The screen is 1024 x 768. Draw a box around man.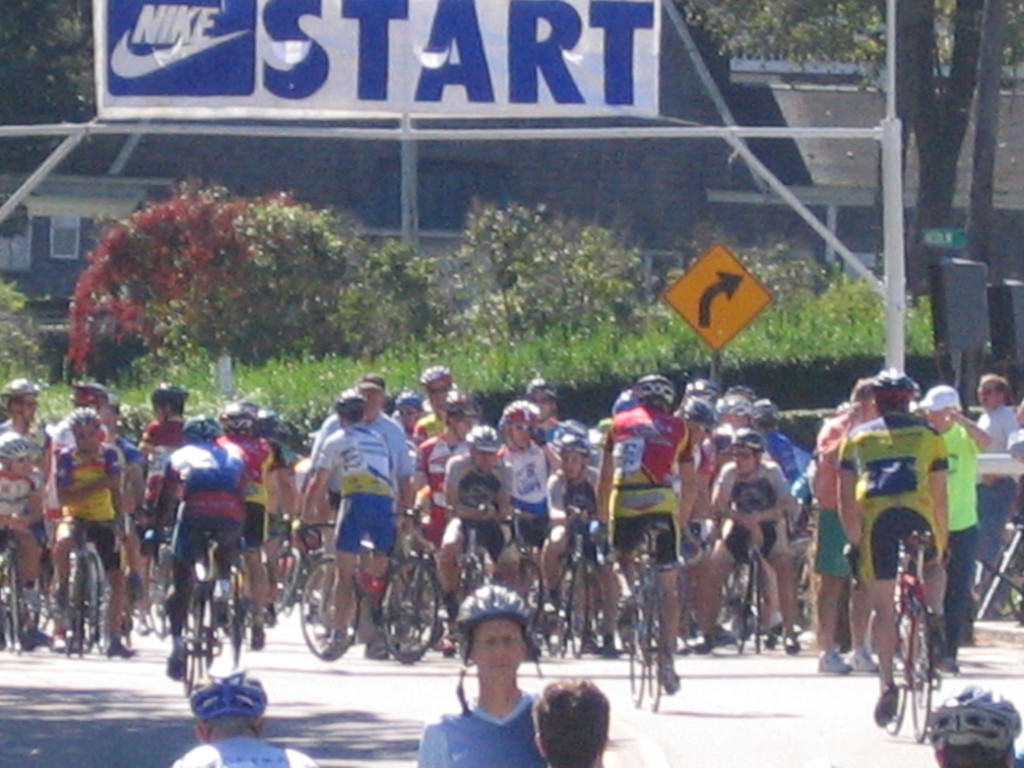
l=307, t=401, r=394, b=675.
